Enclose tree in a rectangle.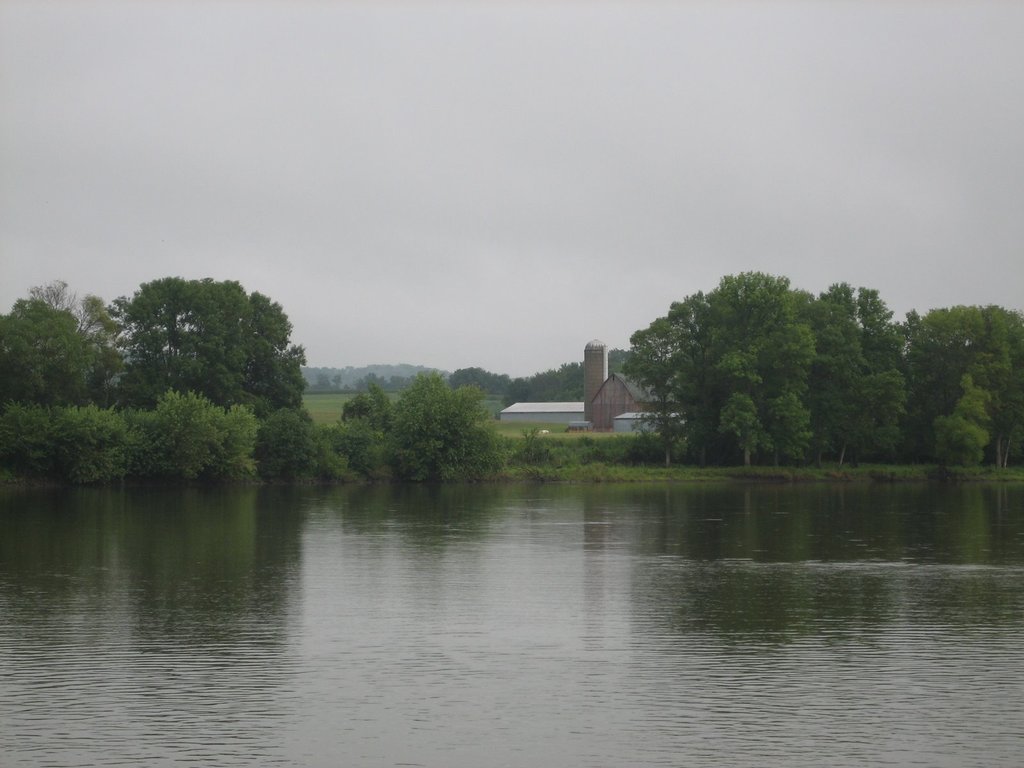
pyautogui.locateOnScreen(897, 301, 1023, 470).
